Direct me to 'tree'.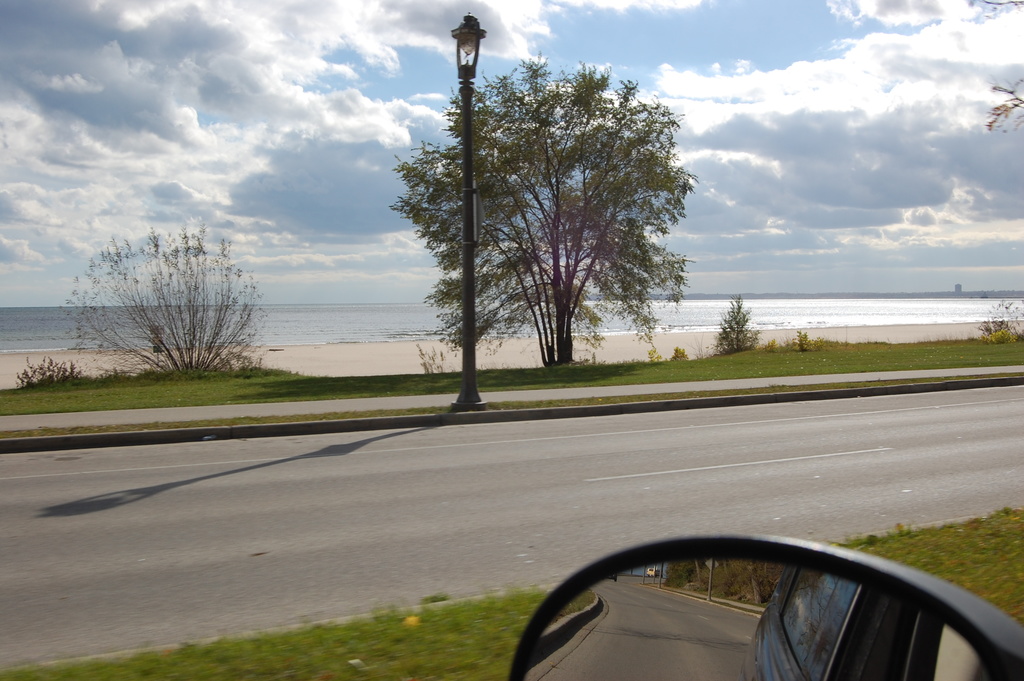
Direction: (708, 299, 751, 345).
